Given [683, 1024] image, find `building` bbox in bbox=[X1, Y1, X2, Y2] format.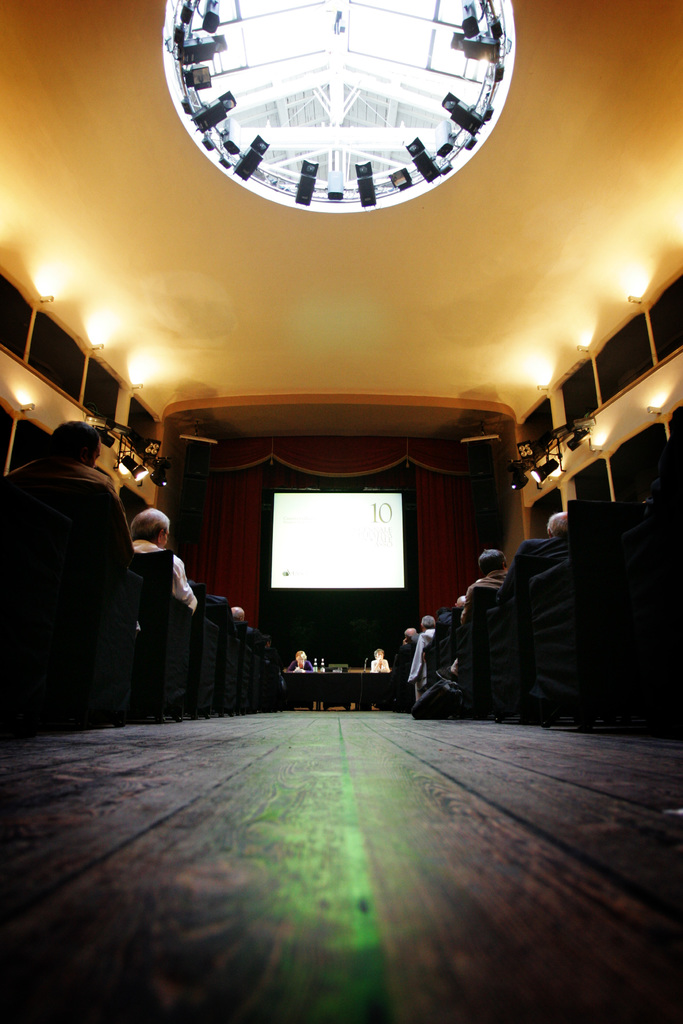
bbox=[0, 0, 682, 1023].
